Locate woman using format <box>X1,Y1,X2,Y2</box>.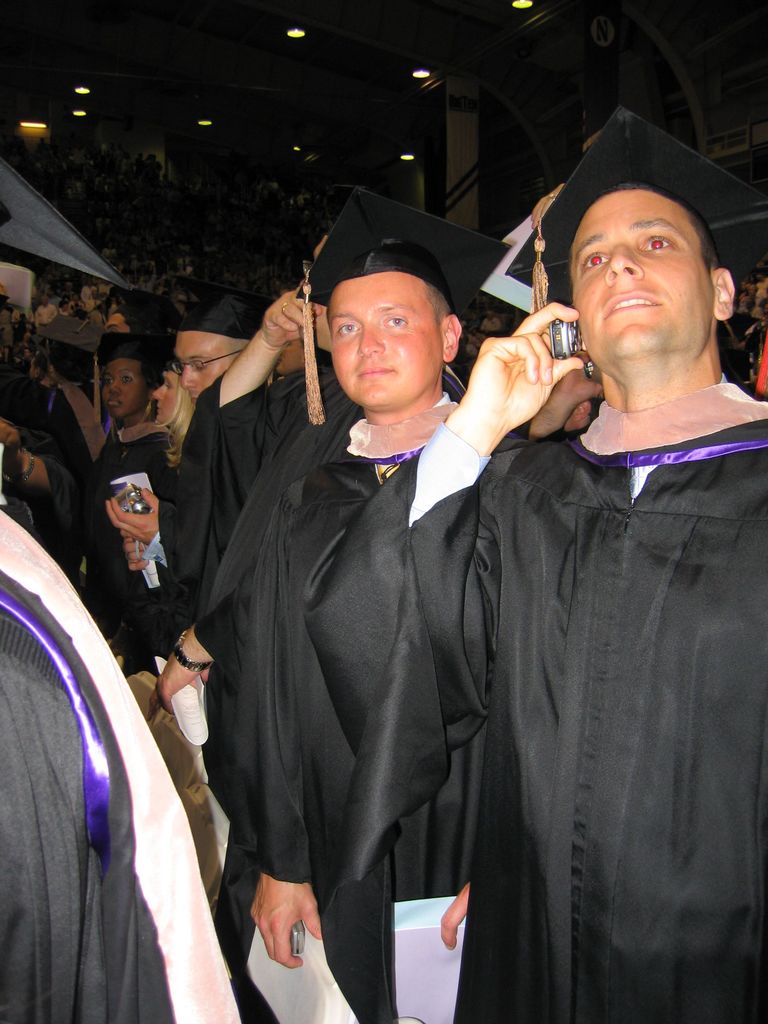
<box>0,331,95,502</box>.
